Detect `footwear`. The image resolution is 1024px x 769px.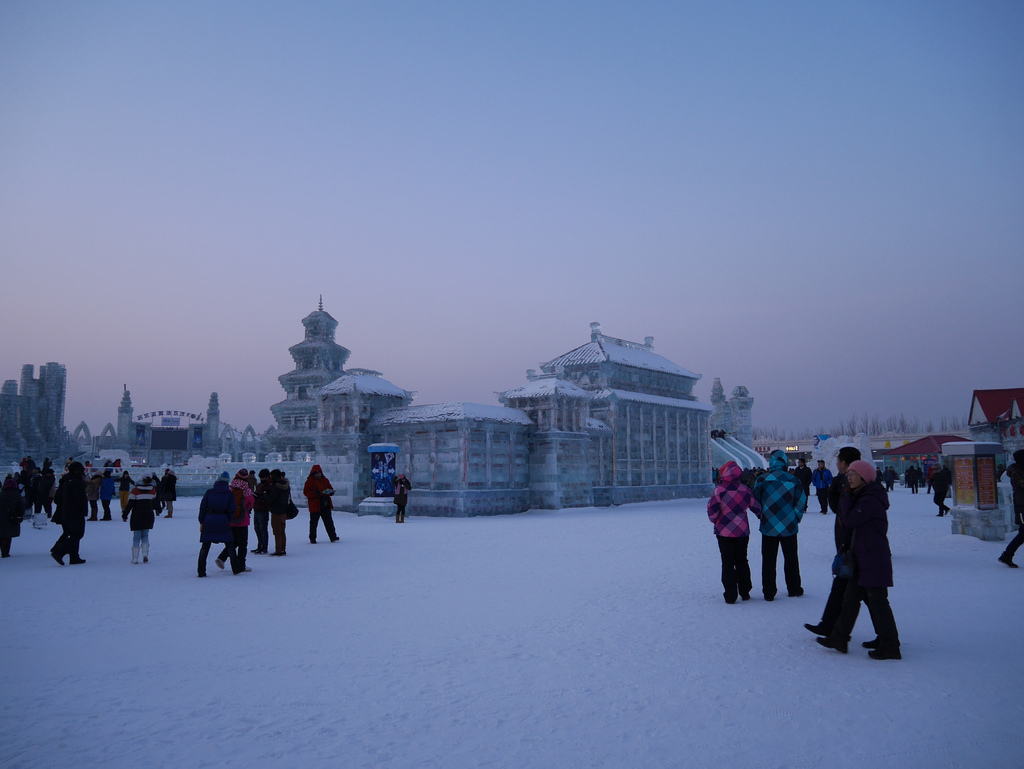
{"x1": 251, "y1": 546, "x2": 268, "y2": 554}.
